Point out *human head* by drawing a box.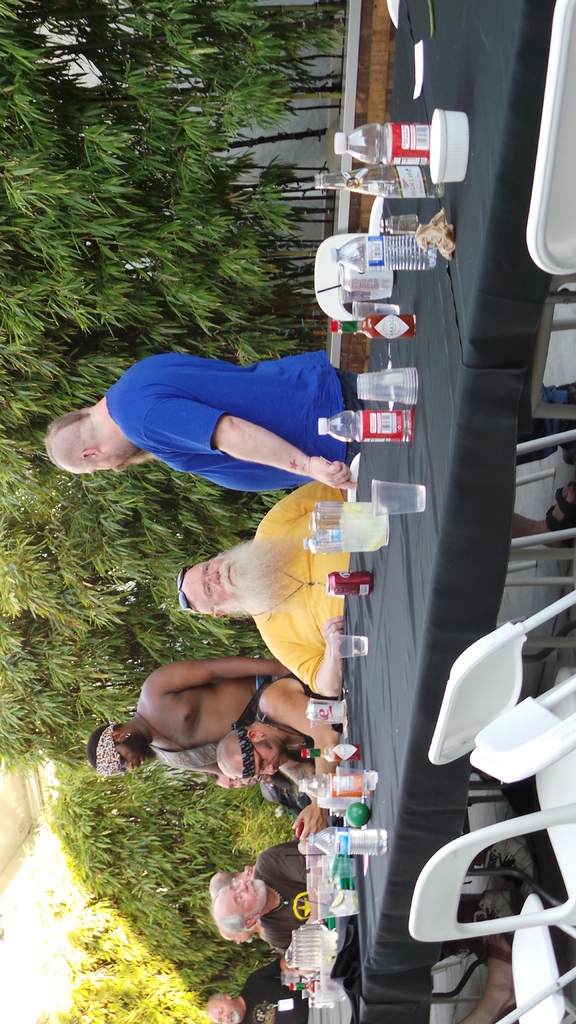
x1=41, y1=412, x2=134, y2=476.
